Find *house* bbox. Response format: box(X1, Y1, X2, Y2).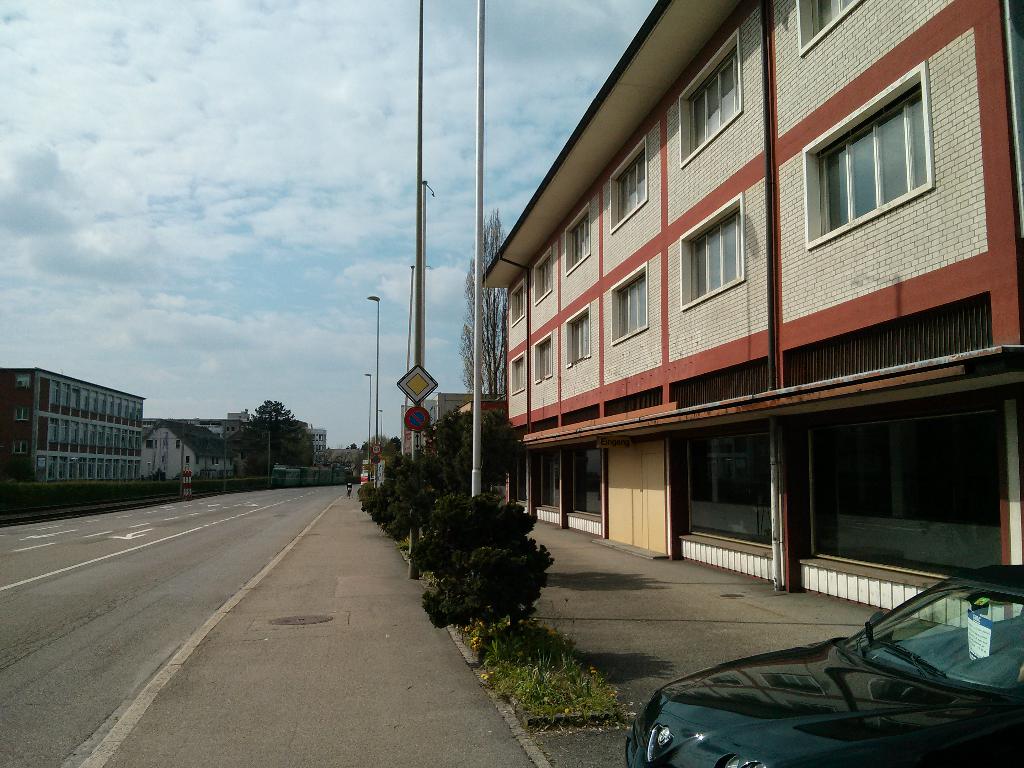
box(143, 410, 239, 484).
